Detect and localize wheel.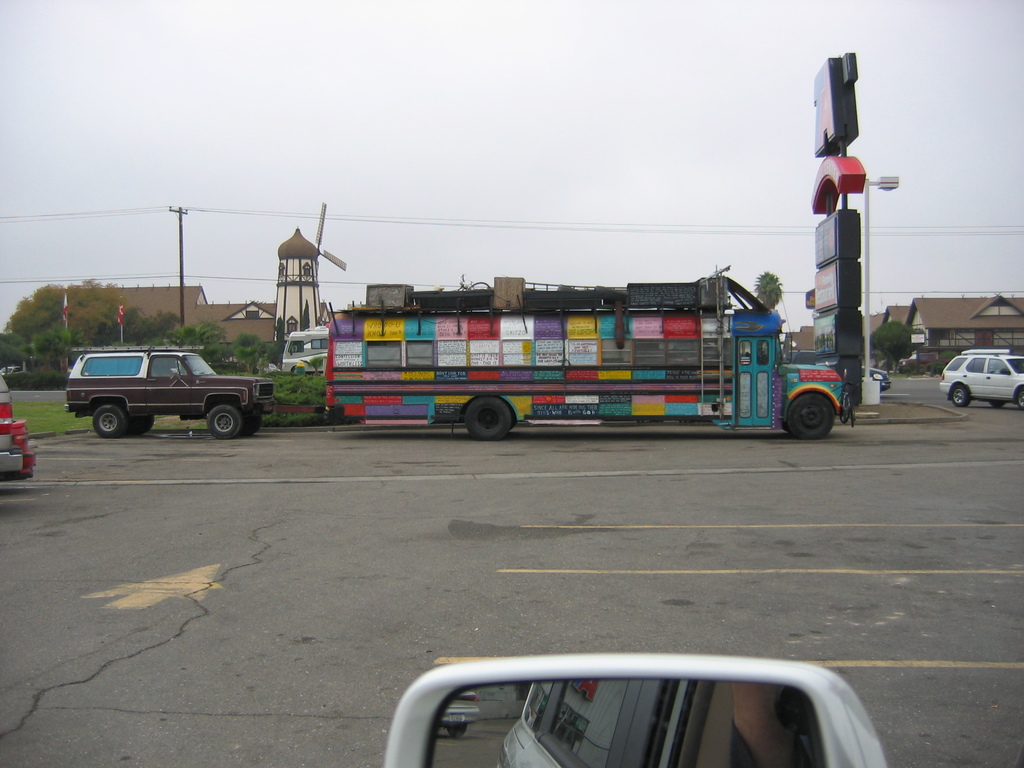
Localized at 206 404 242 439.
